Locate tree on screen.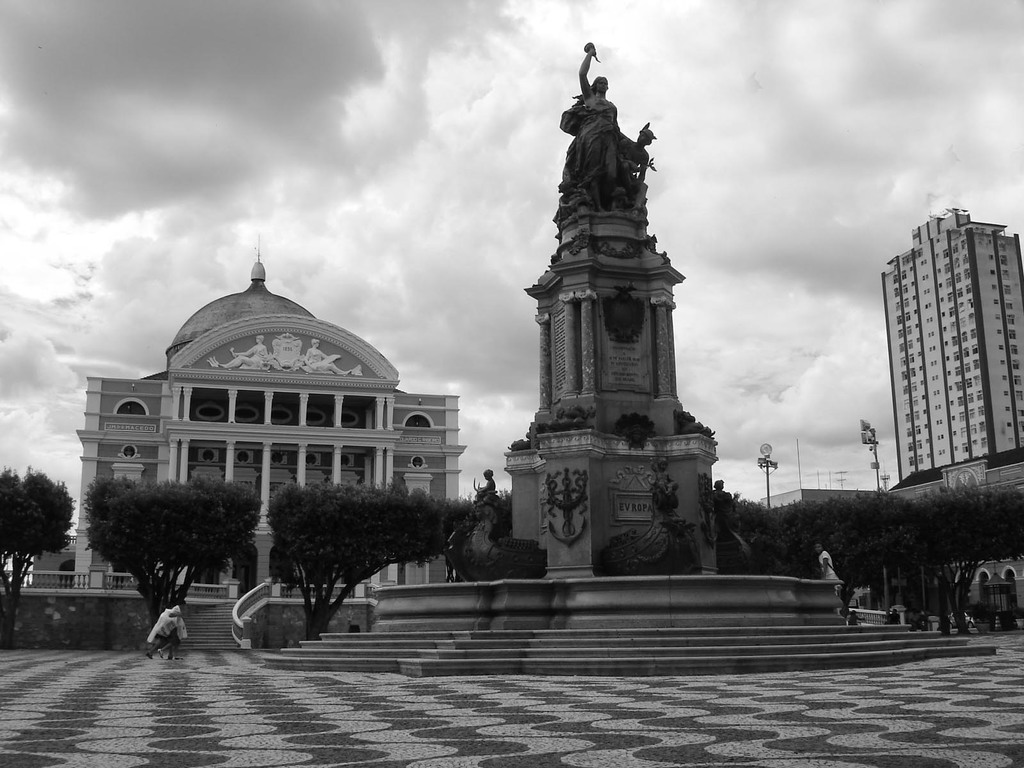
On screen at {"x1": 83, "y1": 468, "x2": 259, "y2": 641}.
